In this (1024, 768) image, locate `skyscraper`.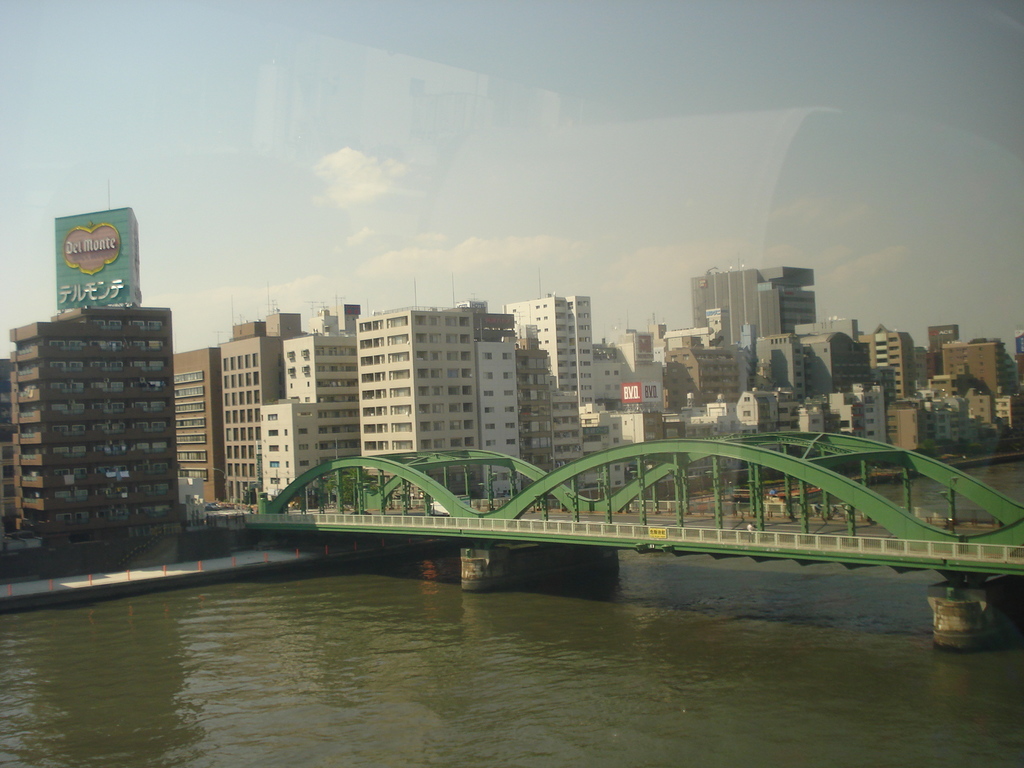
Bounding box: crop(690, 266, 820, 330).
